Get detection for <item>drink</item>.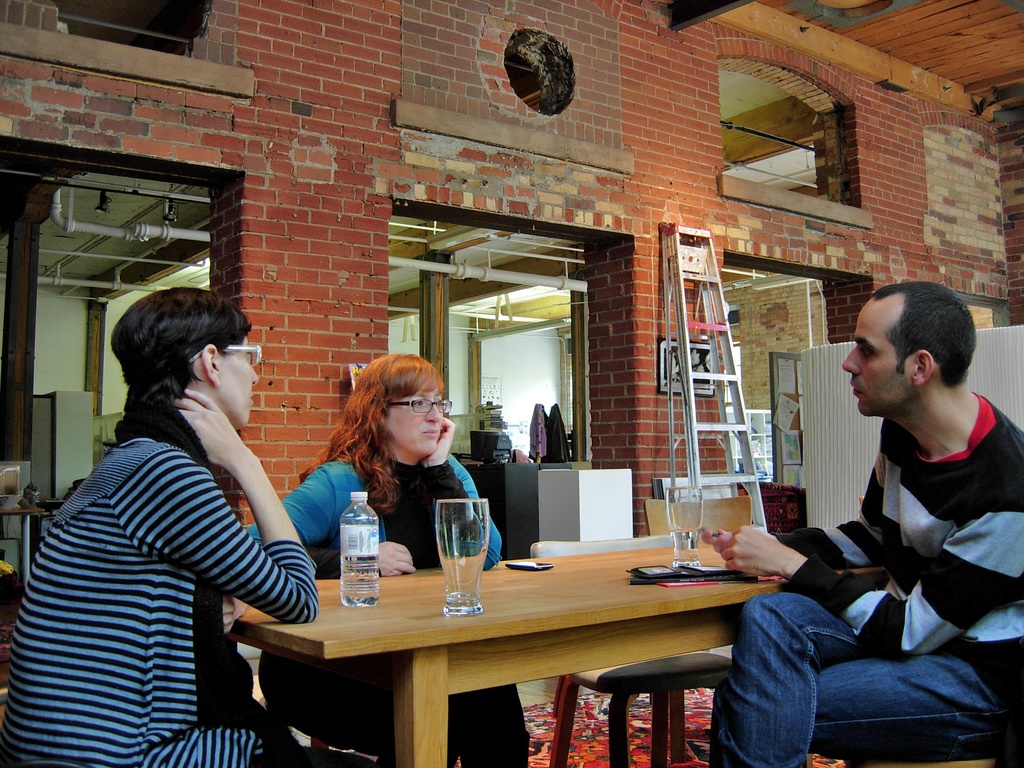
Detection: select_region(342, 490, 378, 611).
